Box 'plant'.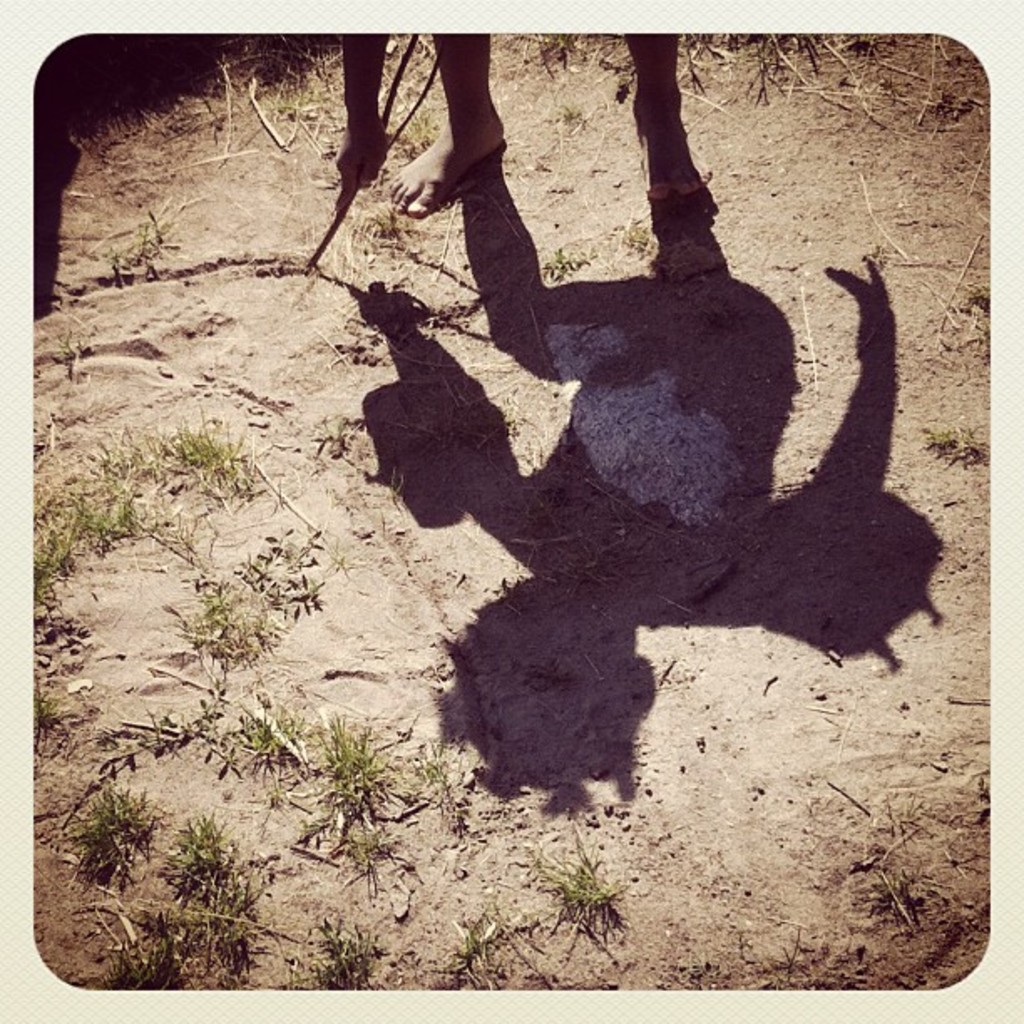
left=49, top=330, right=95, bottom=368.
